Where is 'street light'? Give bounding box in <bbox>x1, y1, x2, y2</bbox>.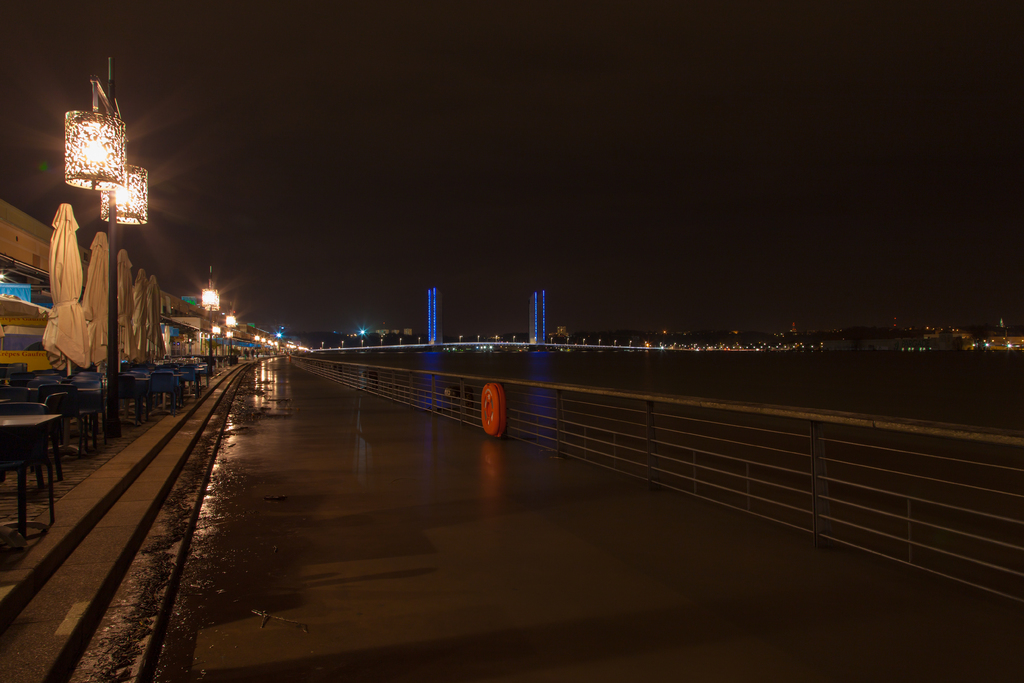
<bbox>644, 340, 647, 346</bbox>.
